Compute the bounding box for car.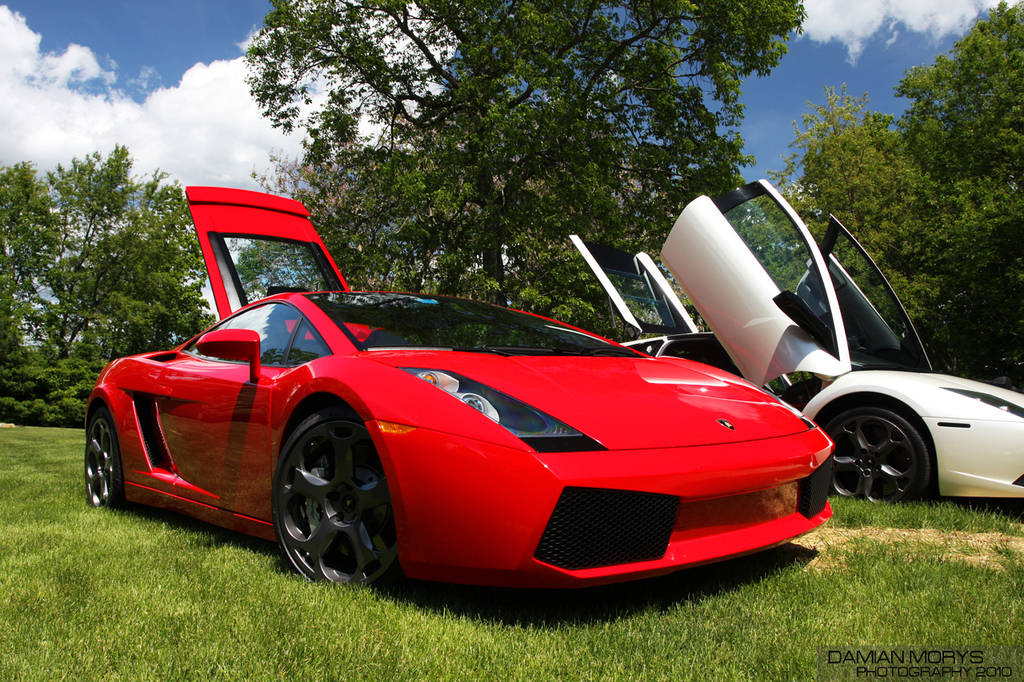
left=80, top=185, right=836, bottom=612.
